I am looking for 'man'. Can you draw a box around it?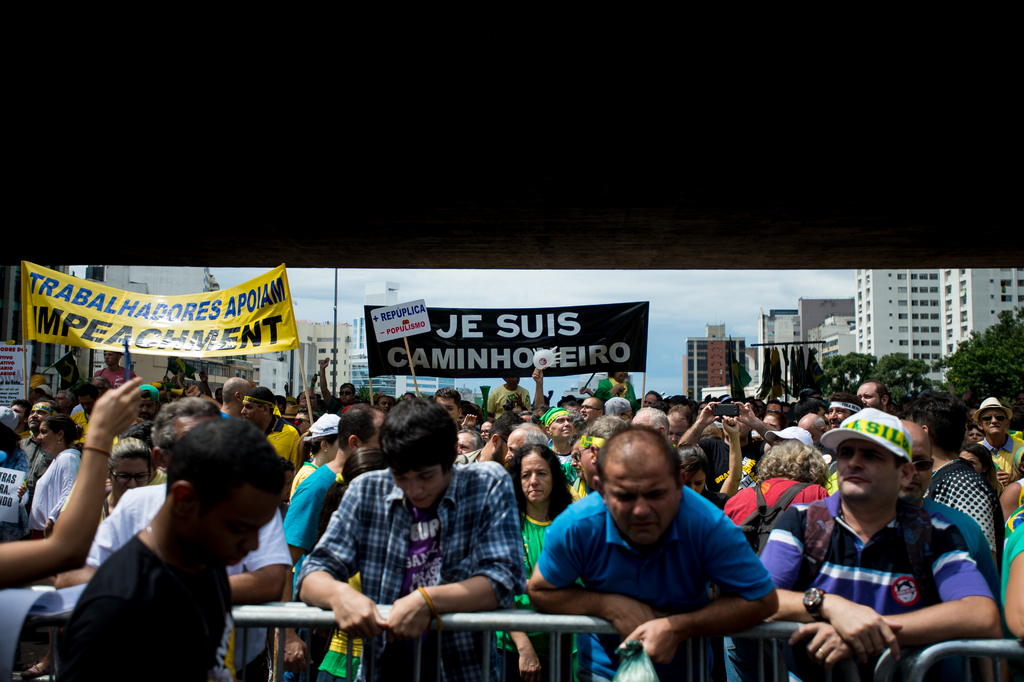
Sure, the bounding box is {"left": 525, "top": 433, "right": 787, "bottom": 681}.
